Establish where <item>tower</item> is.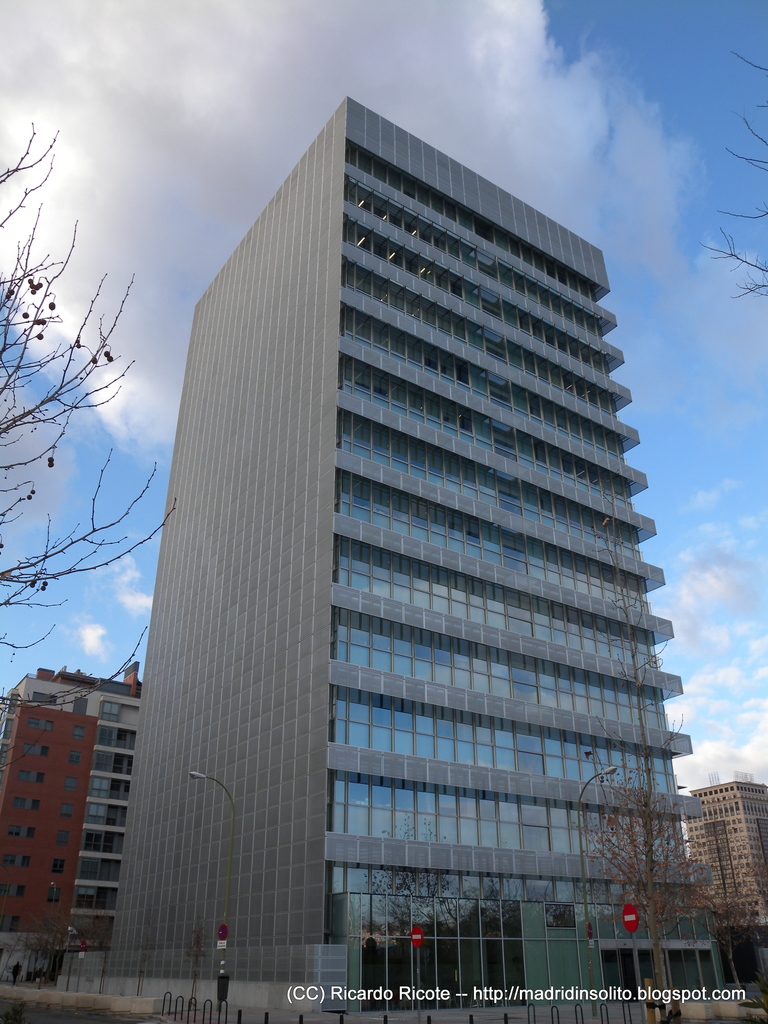
Established at box=[7, 669, 140, 989].
